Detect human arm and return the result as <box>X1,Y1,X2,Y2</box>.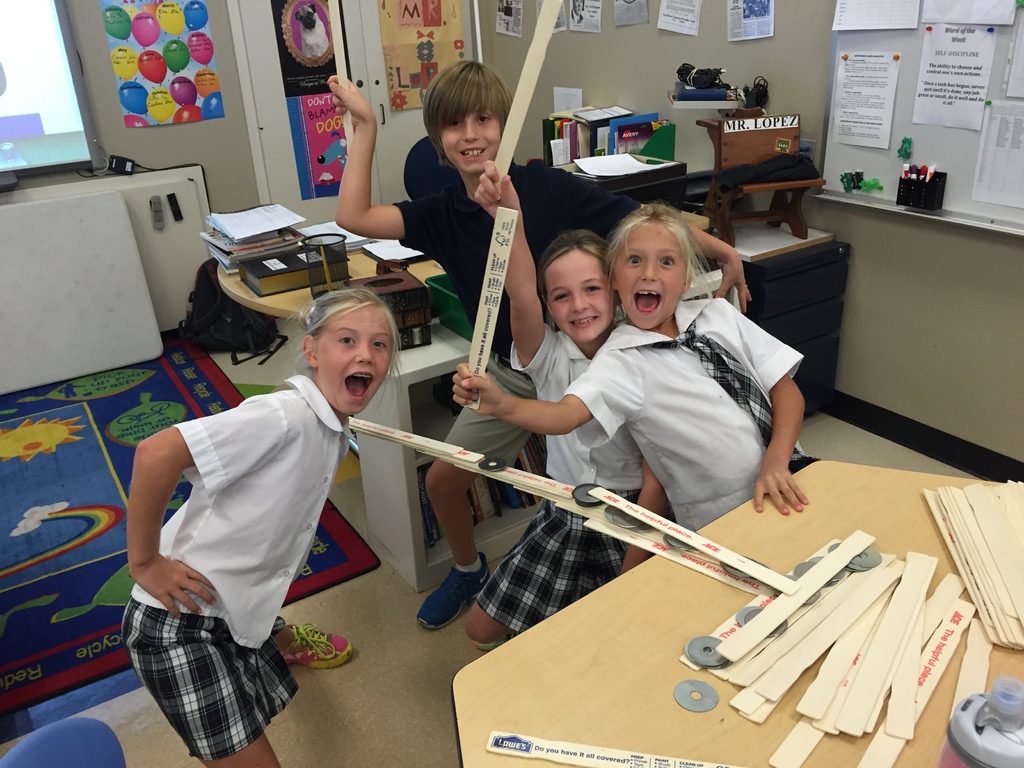
<box>325,70,392,246</box>.
